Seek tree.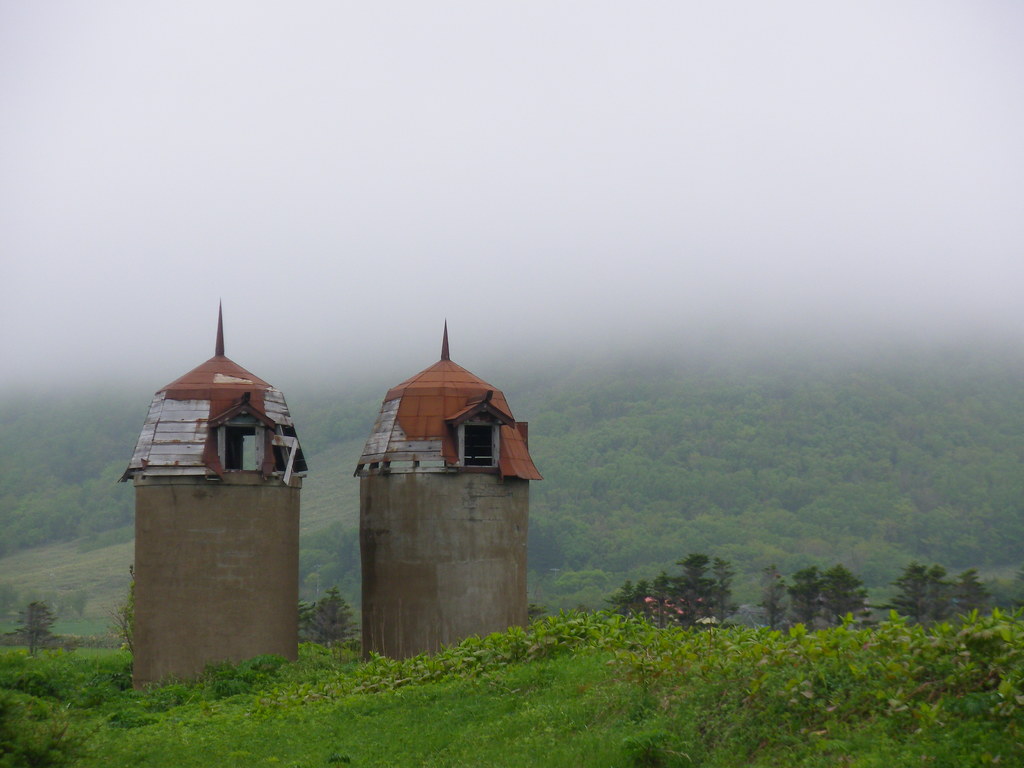
x1=753 y1=562 x2=792 y2=635.
